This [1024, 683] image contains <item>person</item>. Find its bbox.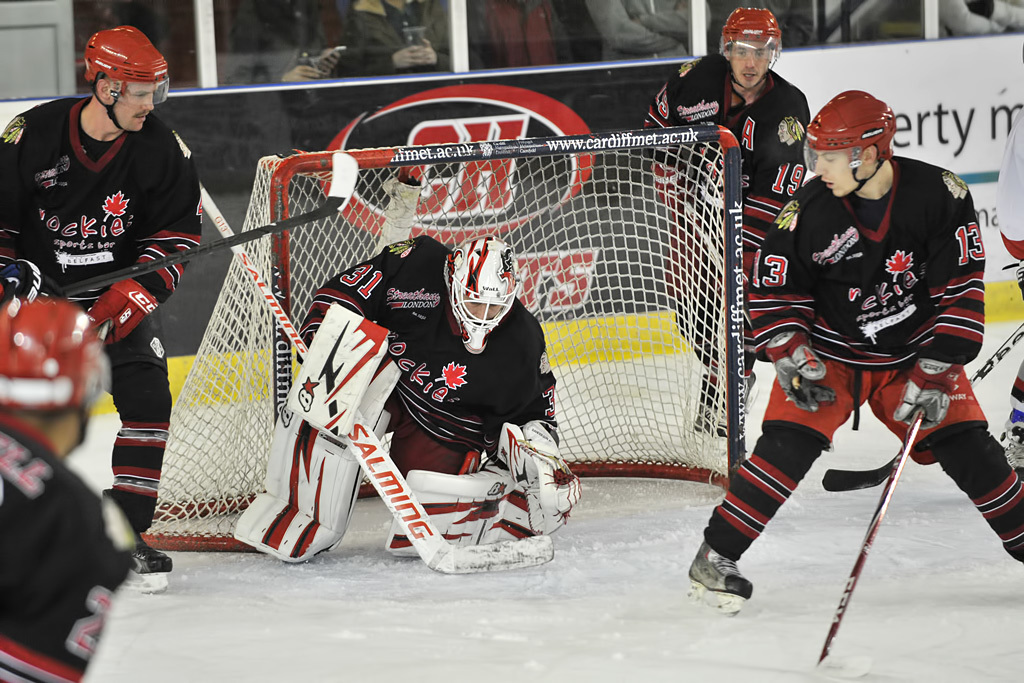
left=668, top=89, right=1023, bottom=590.
